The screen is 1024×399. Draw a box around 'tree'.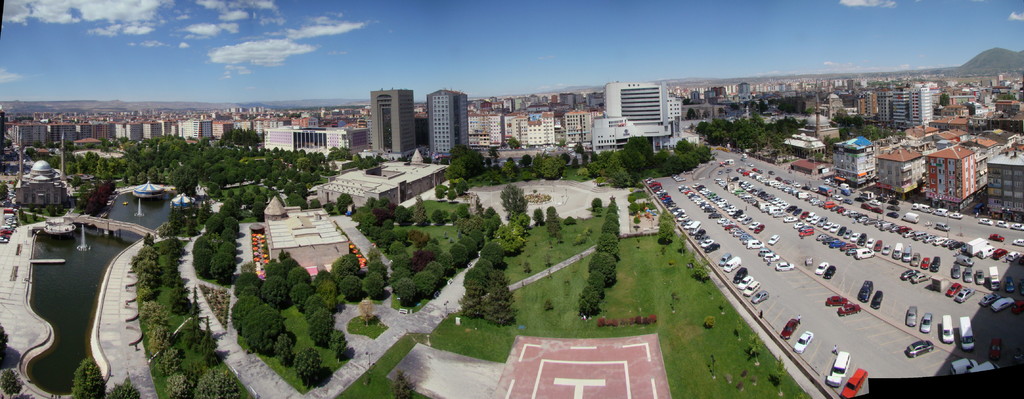
pyautogui.locateOnScreen(501, 183, 532, 217).
